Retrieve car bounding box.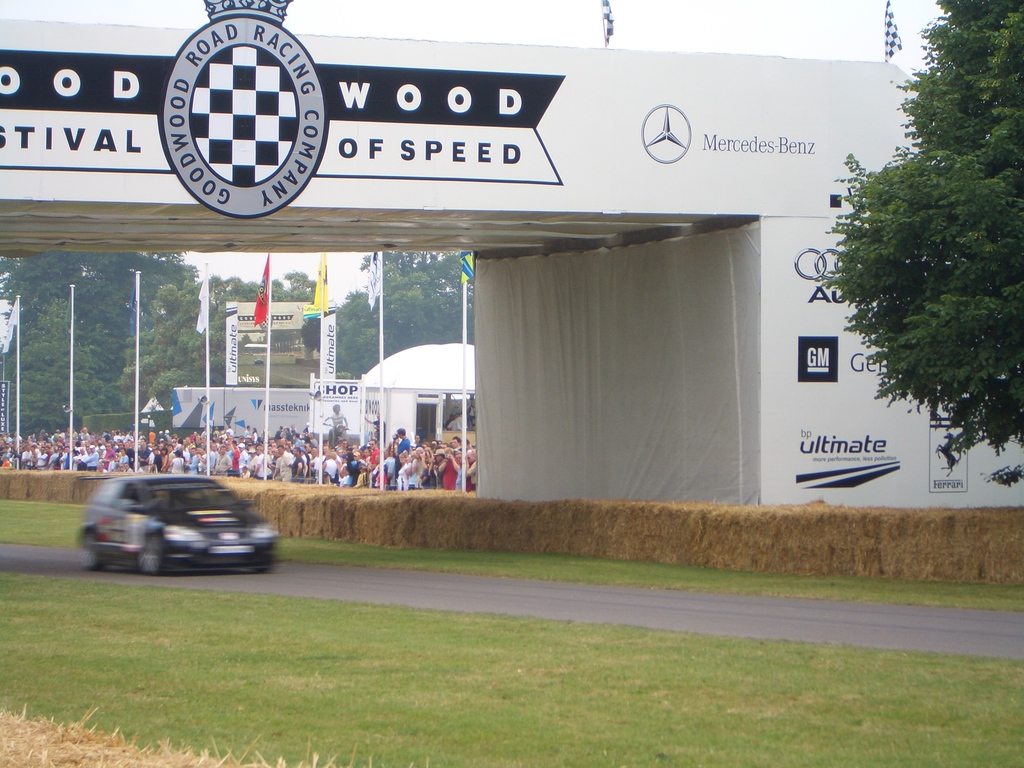
Bounding box: [77, 476, 278, 573].
